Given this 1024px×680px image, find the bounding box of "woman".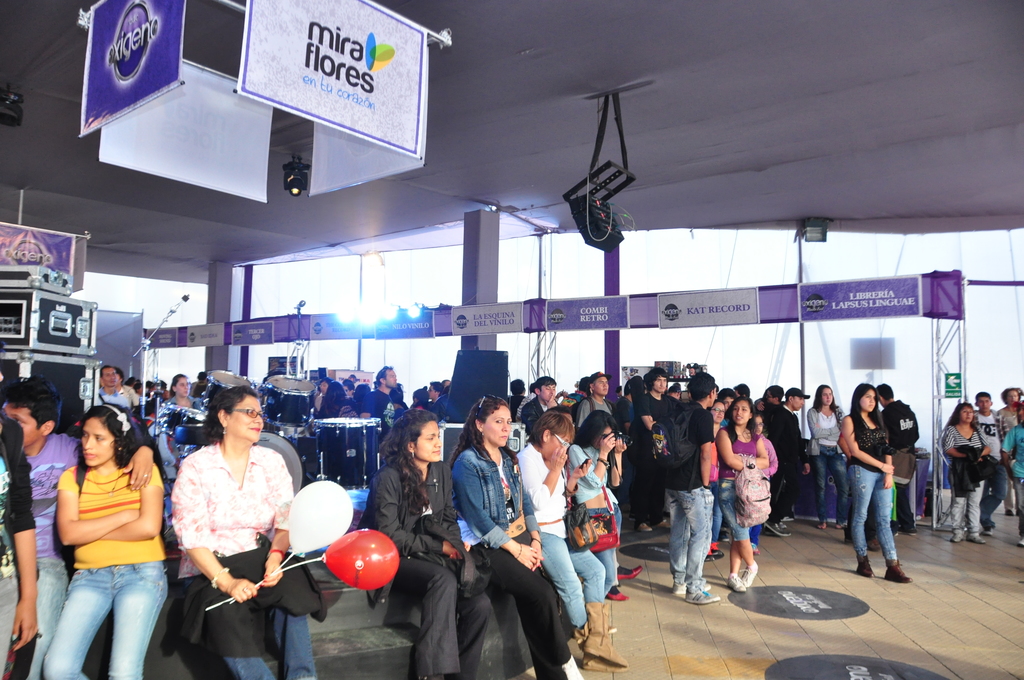
rect(173, 376, 204, 408).
